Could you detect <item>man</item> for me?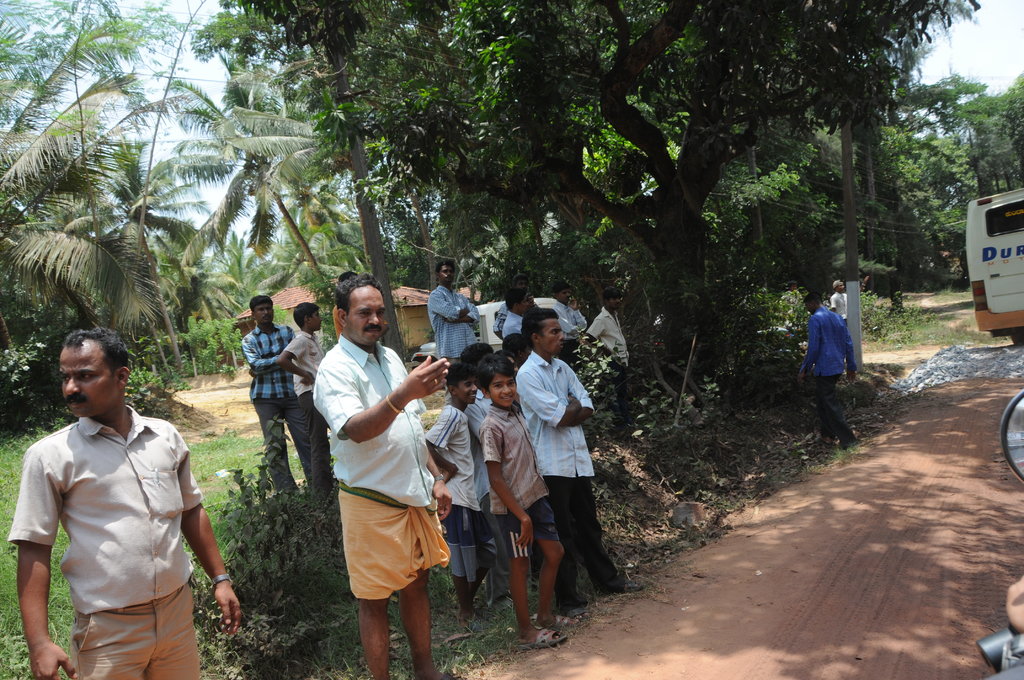
Detection result: box(580, 286, 631, 426).
